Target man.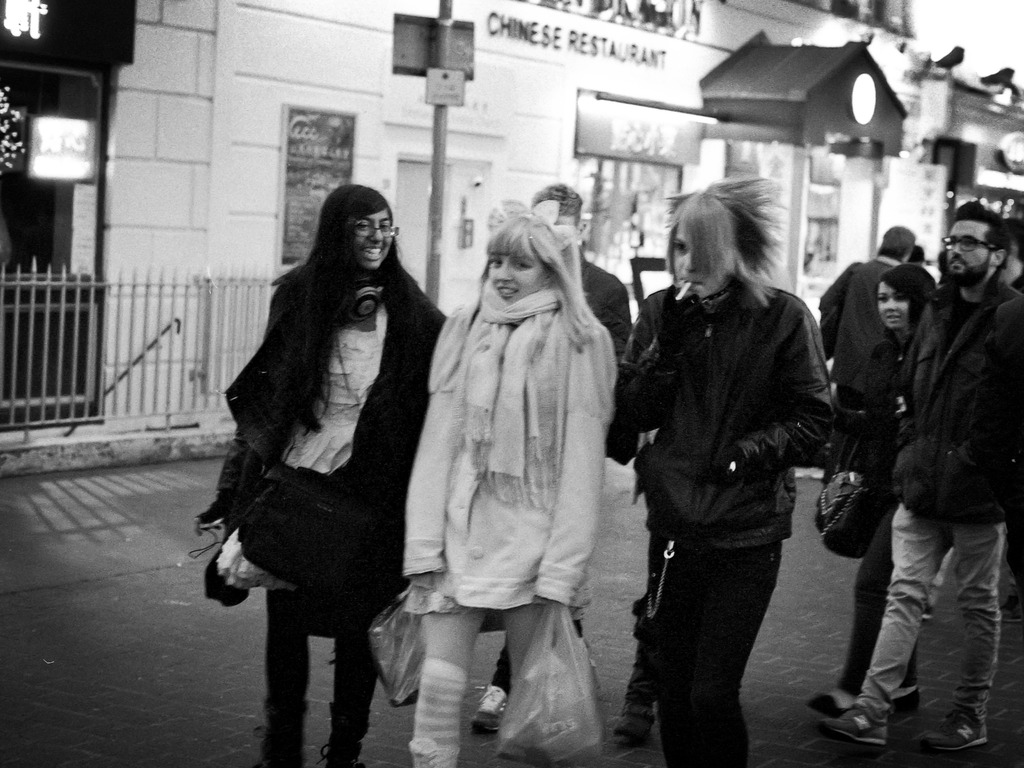
Target region: 803 199 1023 753.
